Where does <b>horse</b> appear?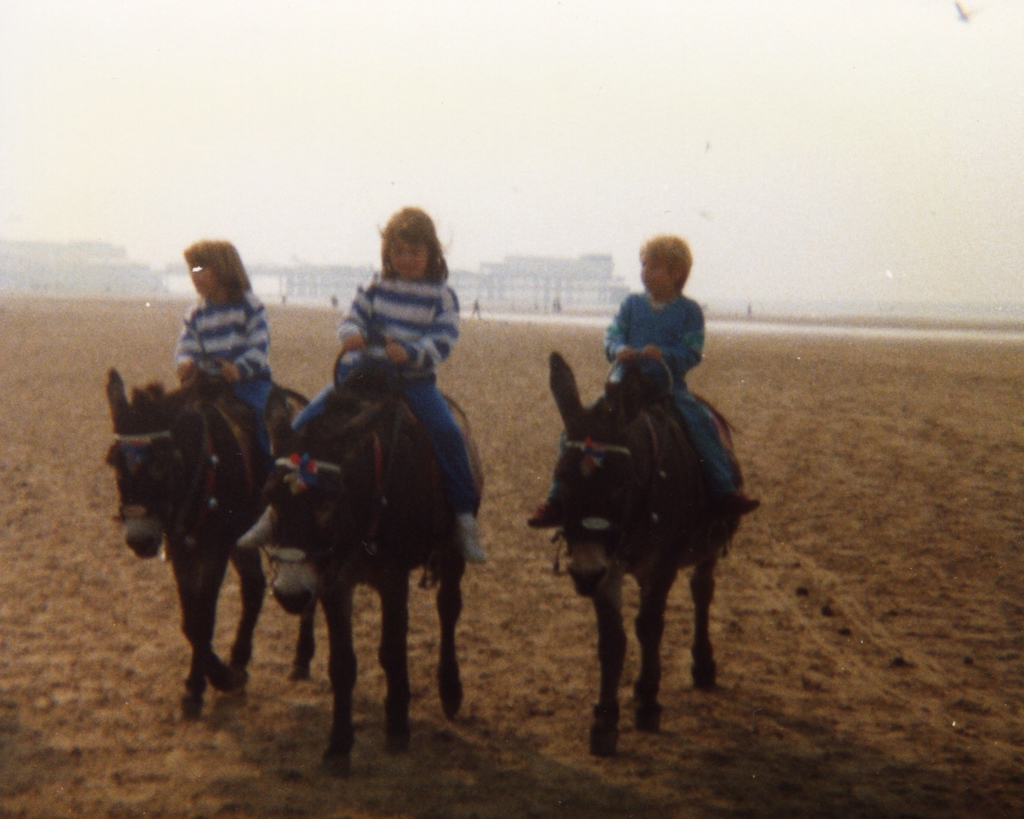
Appears at {"left": 542, "top": 359, "right": 745, "bottom": 758}.
